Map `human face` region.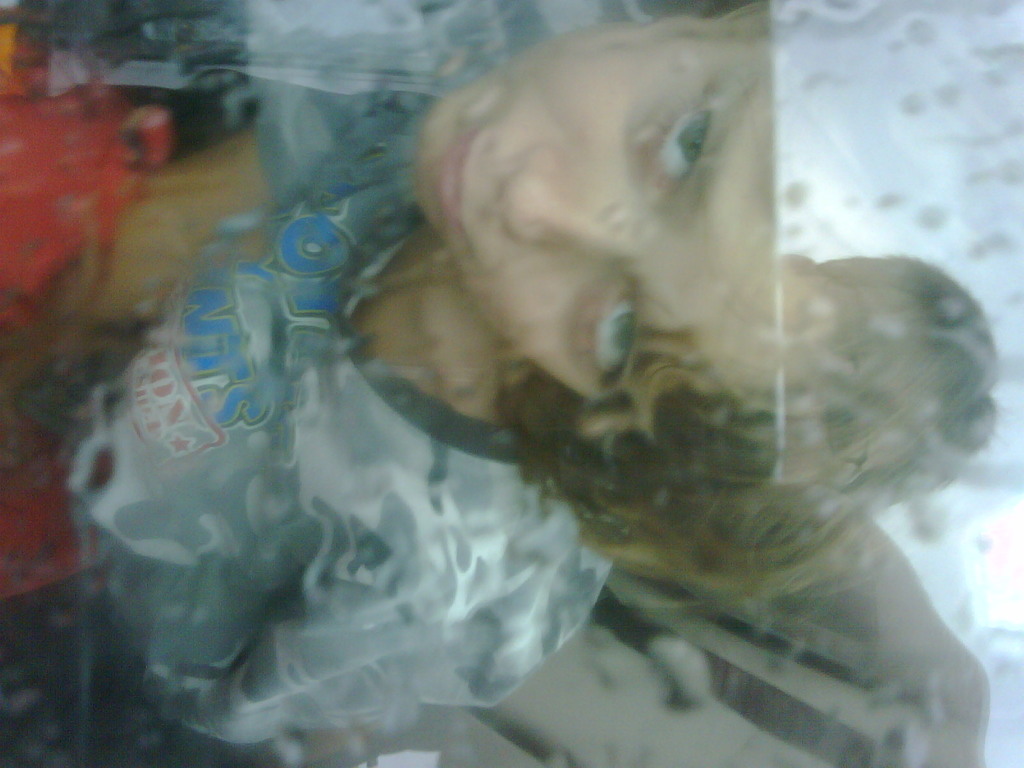
Mapped to [412,8,874,423].
